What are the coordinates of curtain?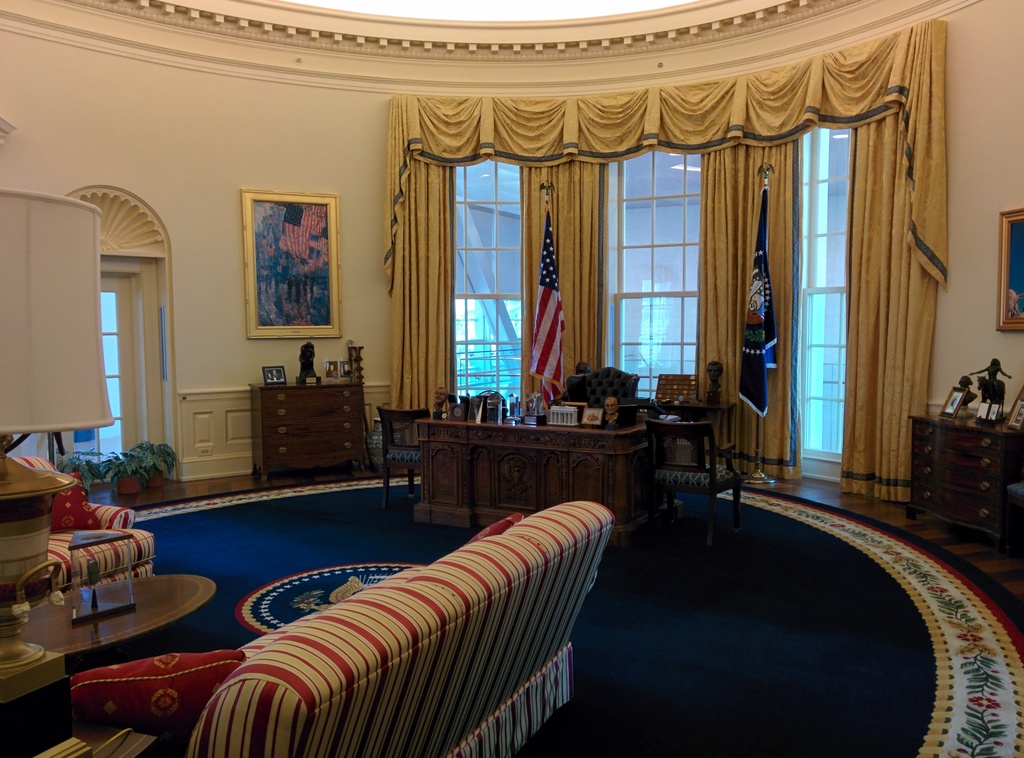
bbox=[845, 111, 946, 501].
